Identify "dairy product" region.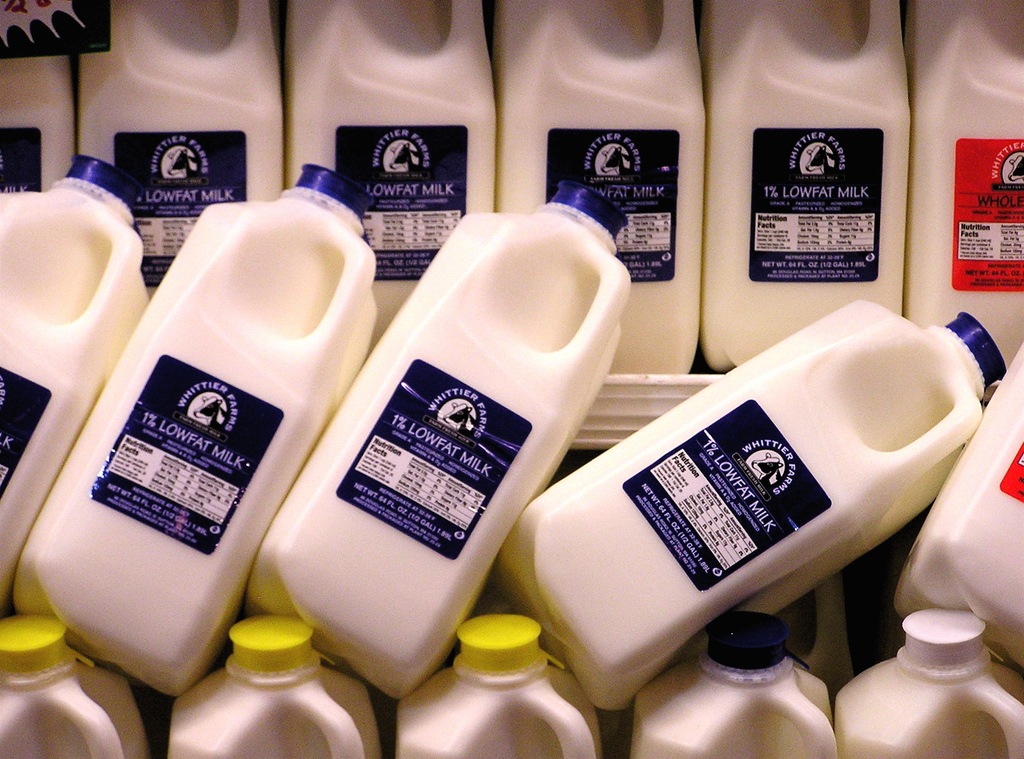
Region: <region>2, 608, 159, 758</region>.
